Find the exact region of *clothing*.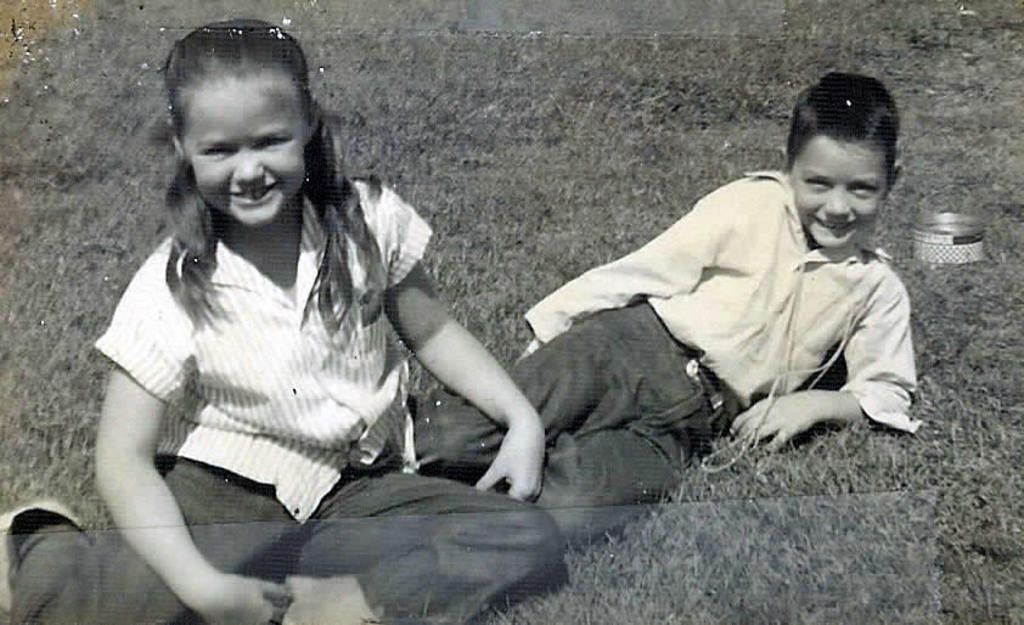
Exact region: l=79, t=140, r=444, b=568.
